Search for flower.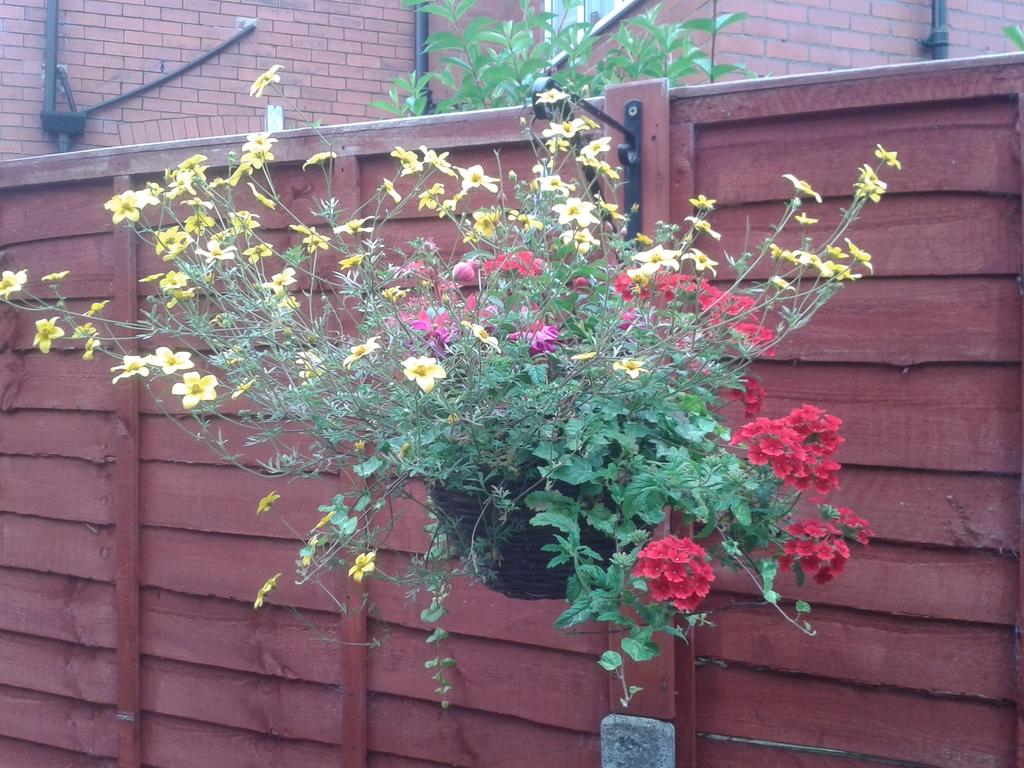
Found at <box>333,250,365,266</box>.
